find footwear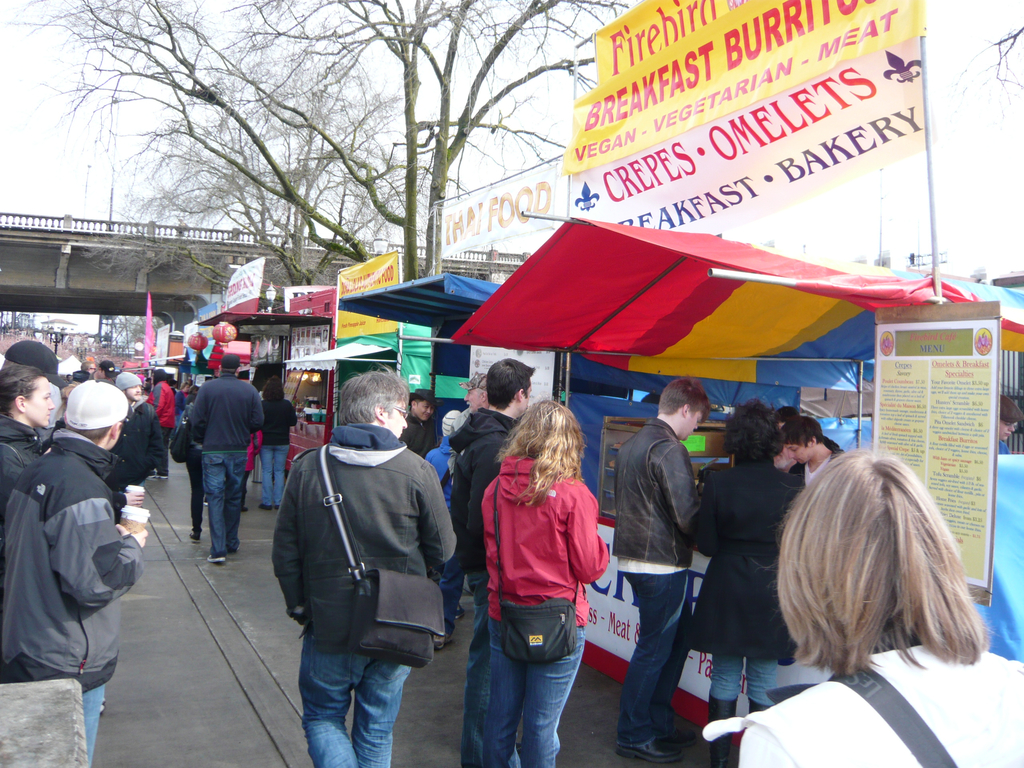
box=[260, 506, 274, 511]
